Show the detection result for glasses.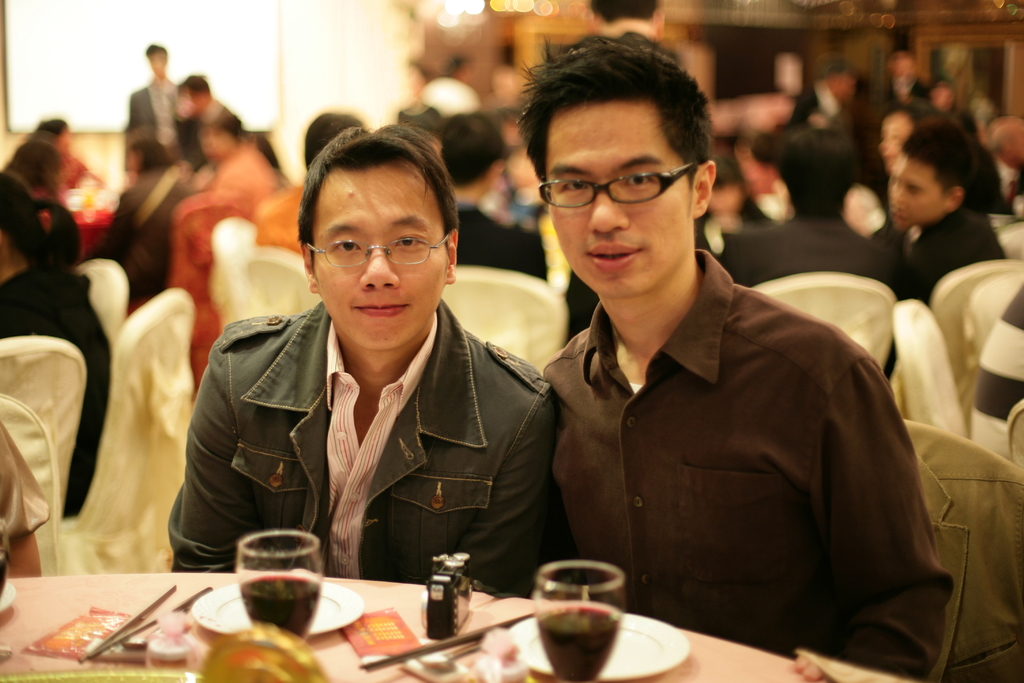
select_region(538, 160, 700, 216).
